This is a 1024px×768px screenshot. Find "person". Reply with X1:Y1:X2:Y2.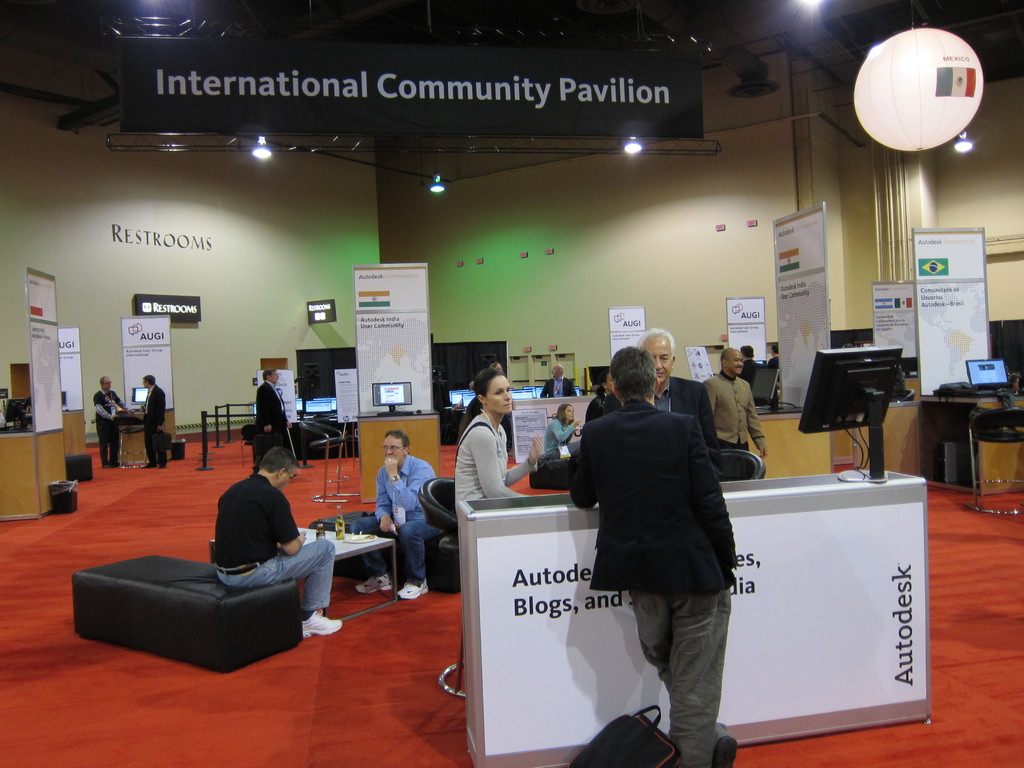
766:346:778:372.
